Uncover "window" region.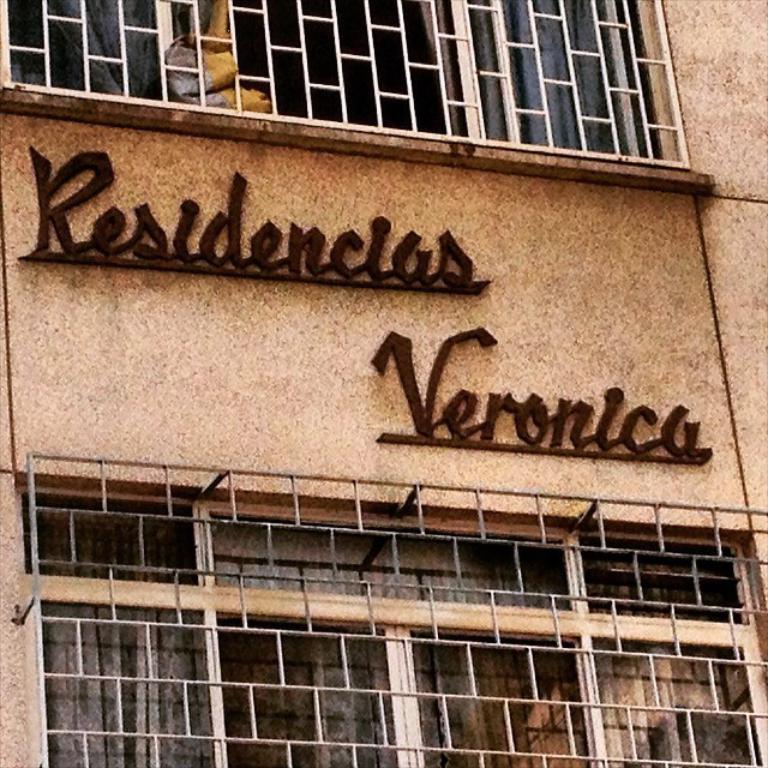
Uncovered: (0,0,685,166).
